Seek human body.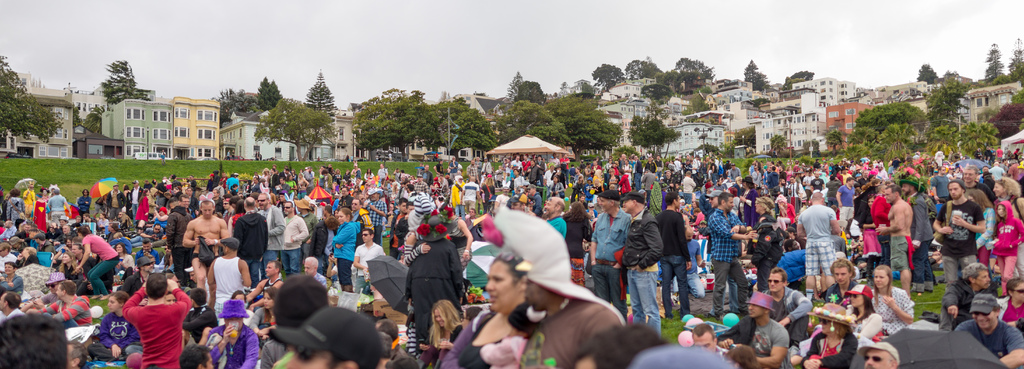
region(525, 160, 538, 181).
